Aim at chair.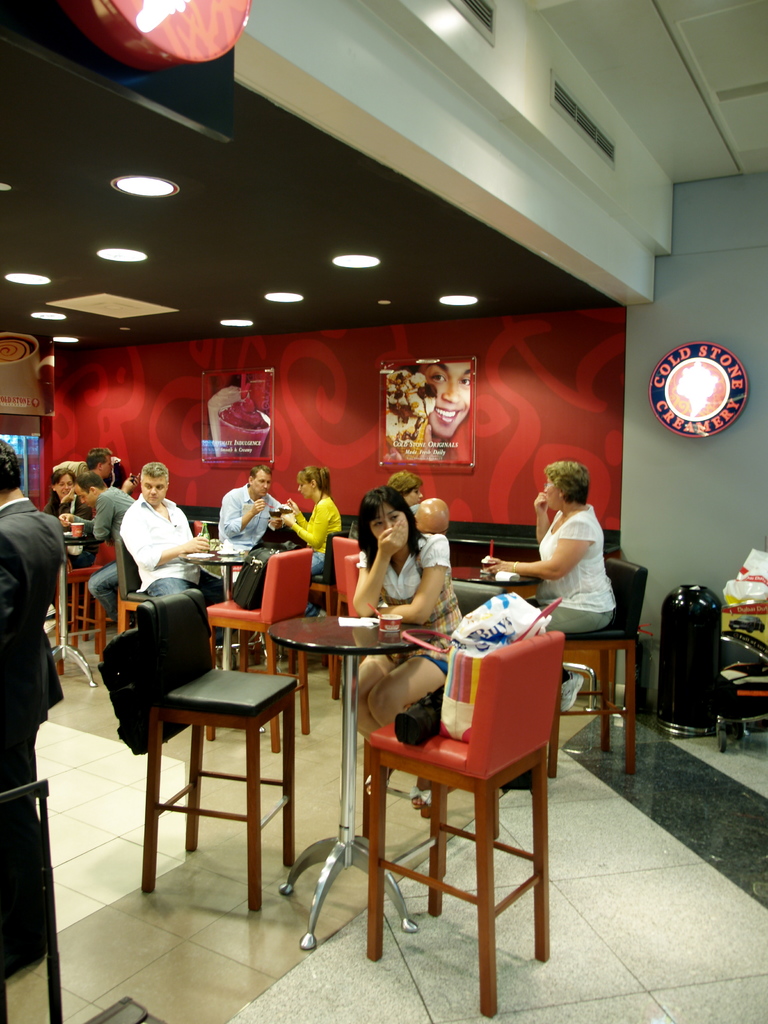
Aimed at [x1=207, y1=541, x2=312, y2=758].
